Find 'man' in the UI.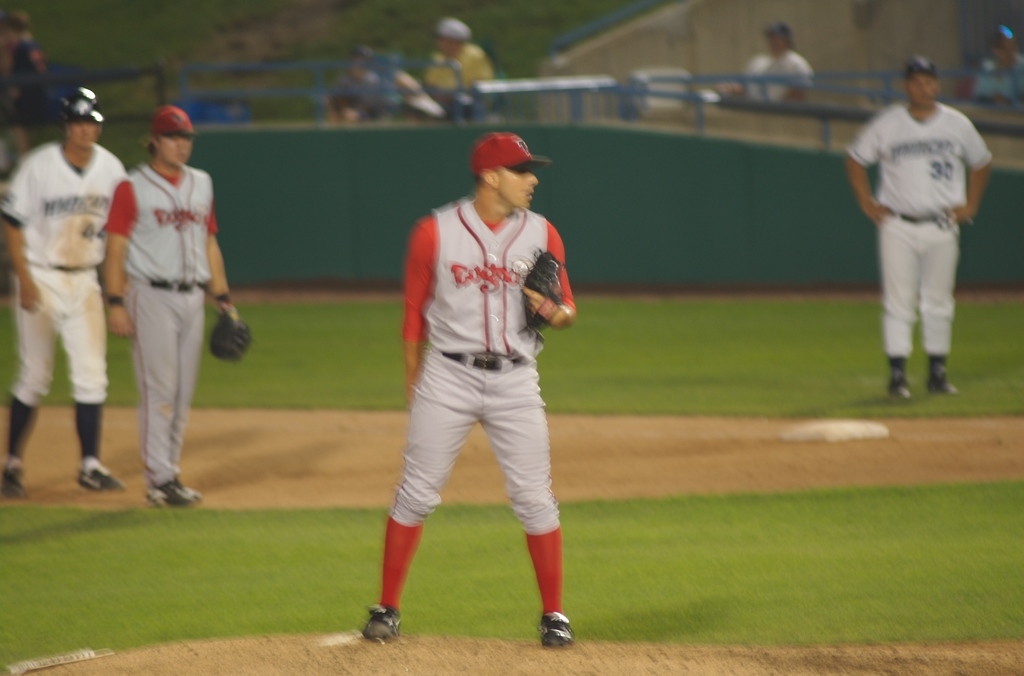
UI element at region(724, 23, 811, 102).
